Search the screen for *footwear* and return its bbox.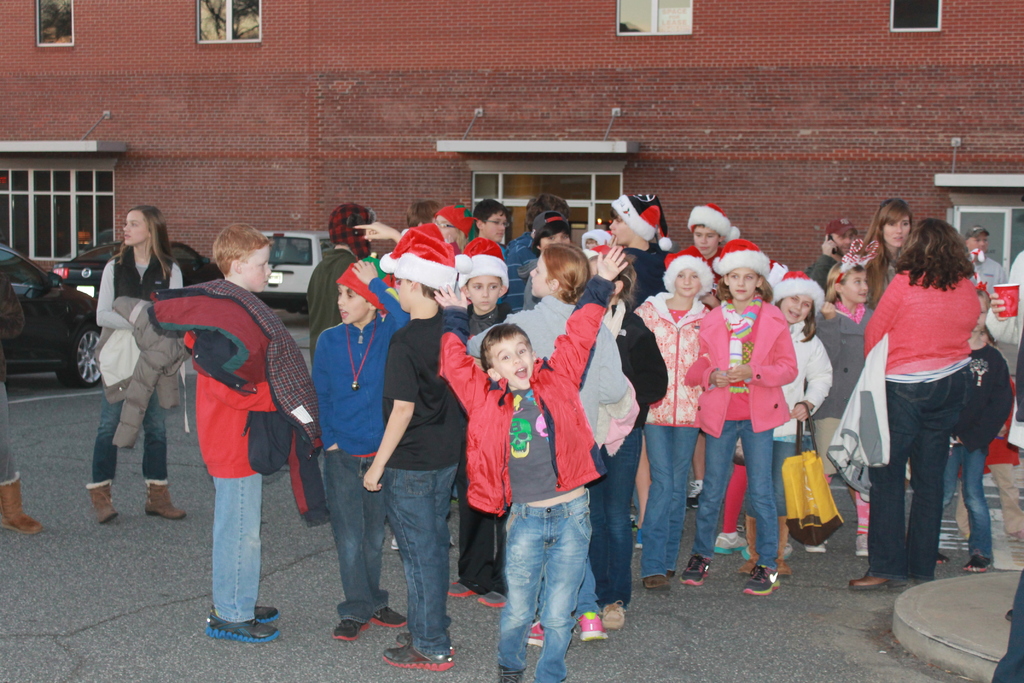
Found: 388/532/399/552.
